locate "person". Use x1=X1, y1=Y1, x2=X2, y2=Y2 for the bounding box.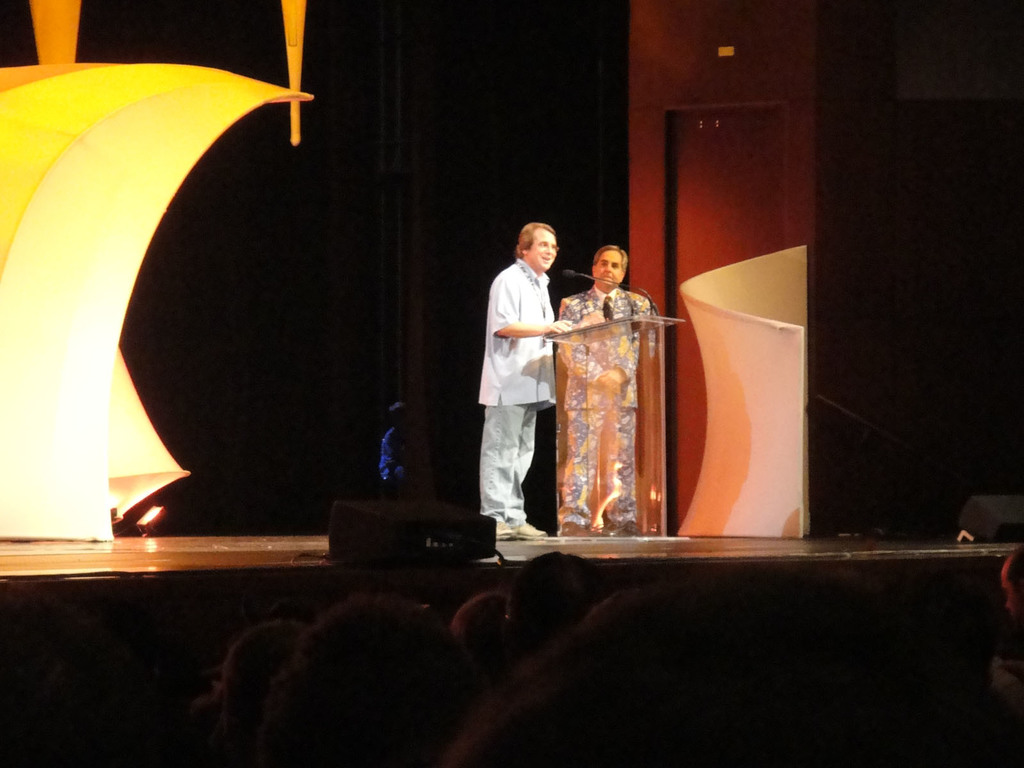
x1=474, y1=218, x2=565, y2=533.
